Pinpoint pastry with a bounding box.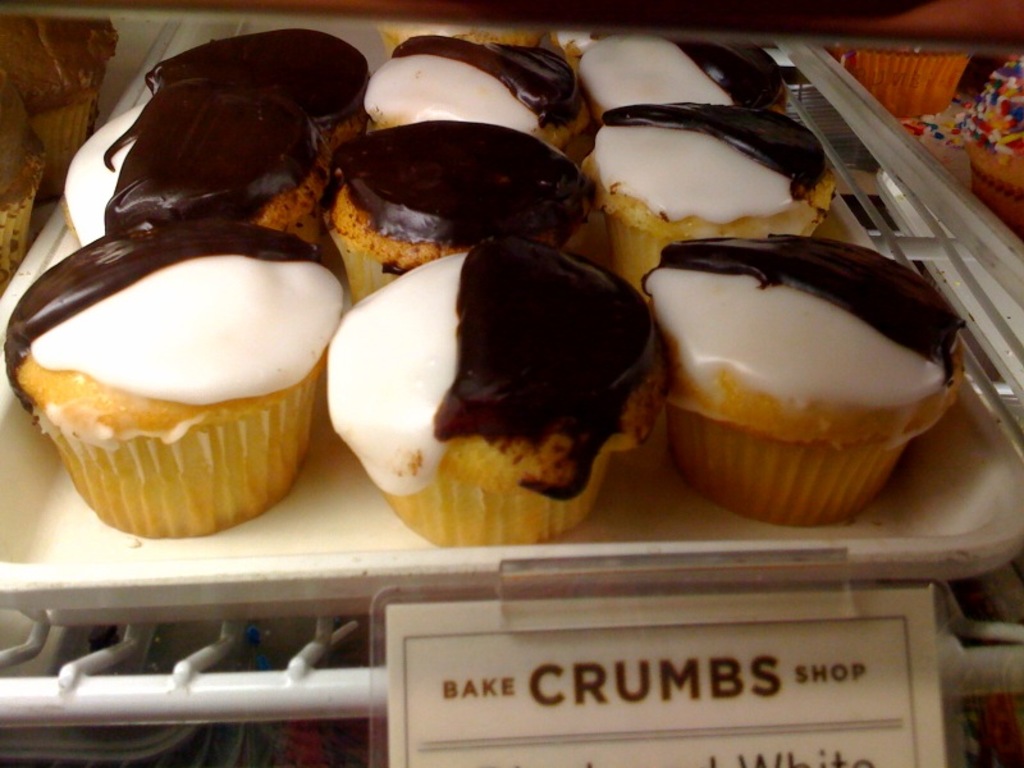
BBox(317, 242, 662, 549).
